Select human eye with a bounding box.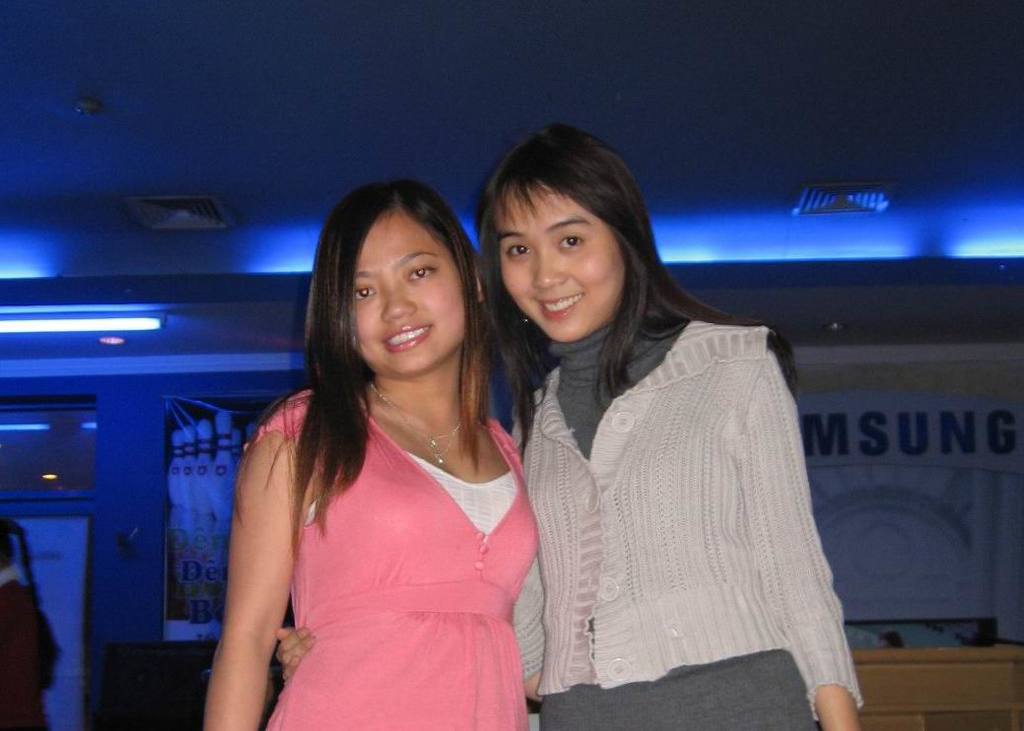
500/242/533/261.
